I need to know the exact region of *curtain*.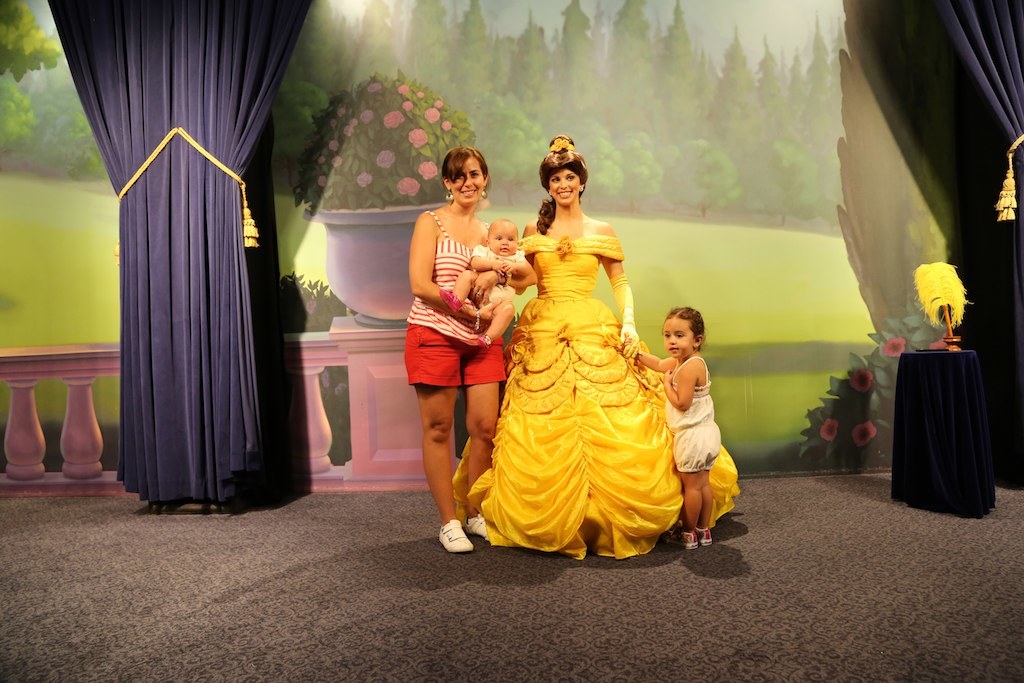
Region: bbox=[82, 0, 297, 499].
